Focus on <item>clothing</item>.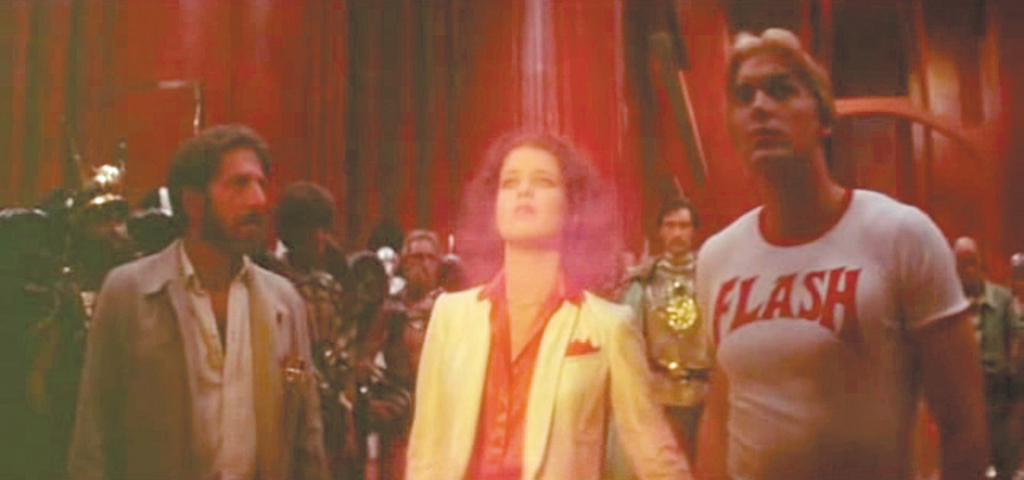
Focused at [x1=955, y1=270, x2=1014, y2=442].
